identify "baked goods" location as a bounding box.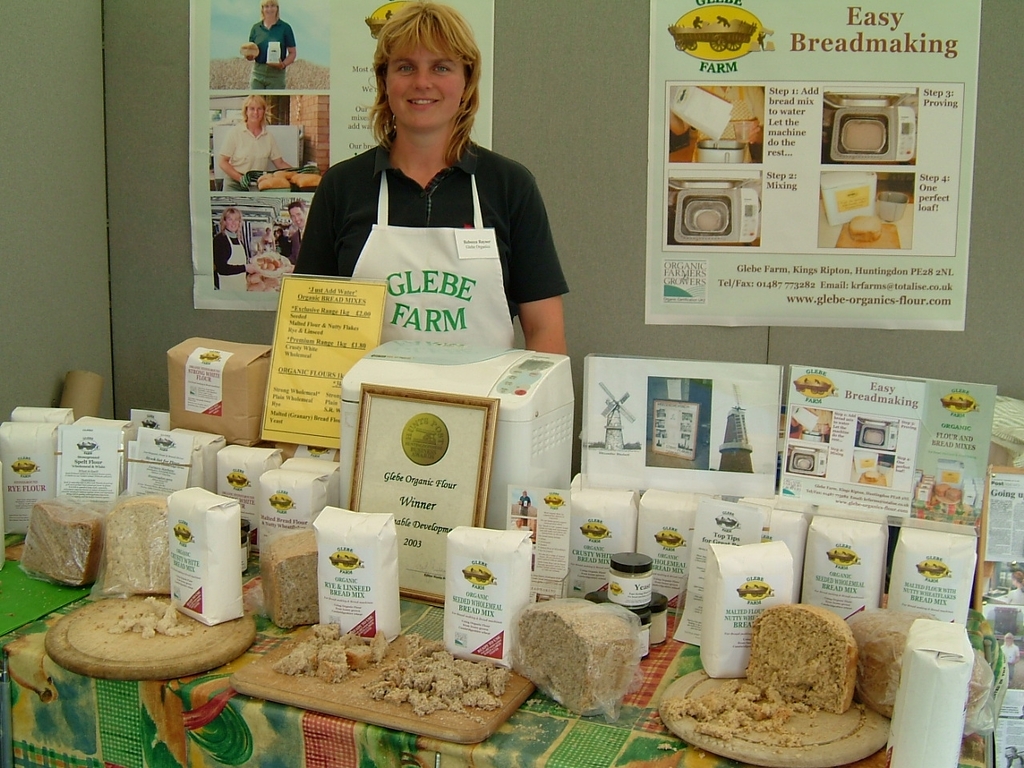
x1=274, y1=622, x2=391, y2=689.
